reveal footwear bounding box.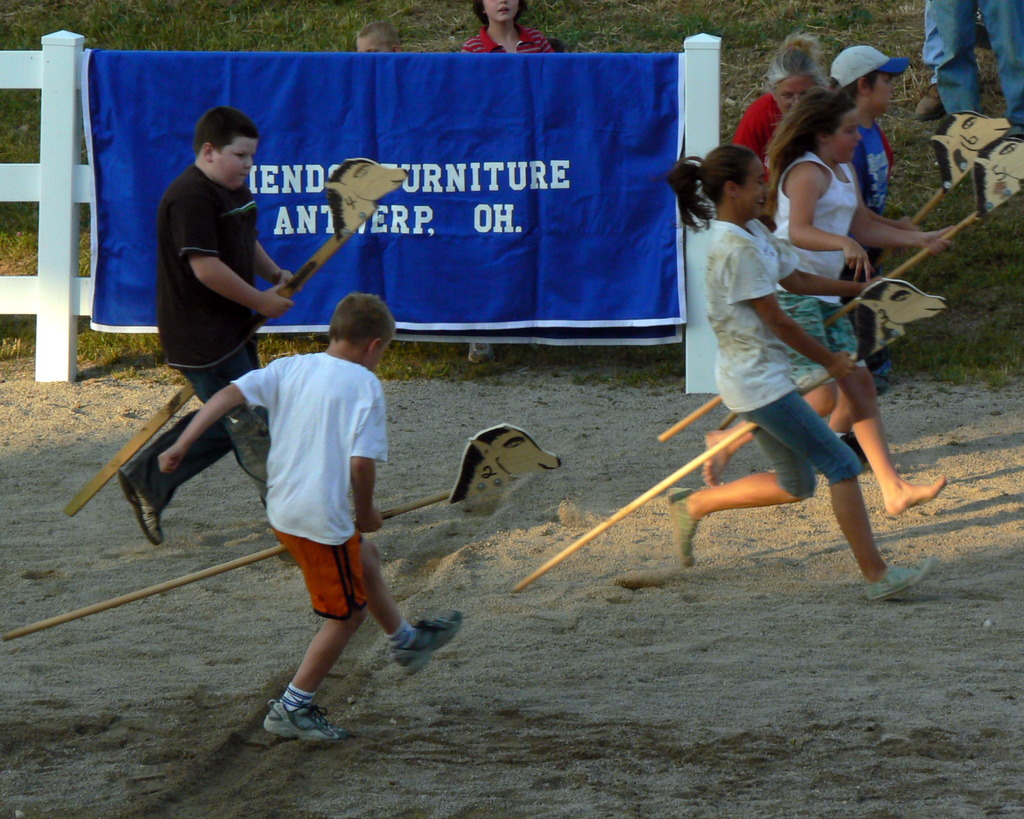
Revealed: [x1=670, y1=487, x2=697, y2=571].
